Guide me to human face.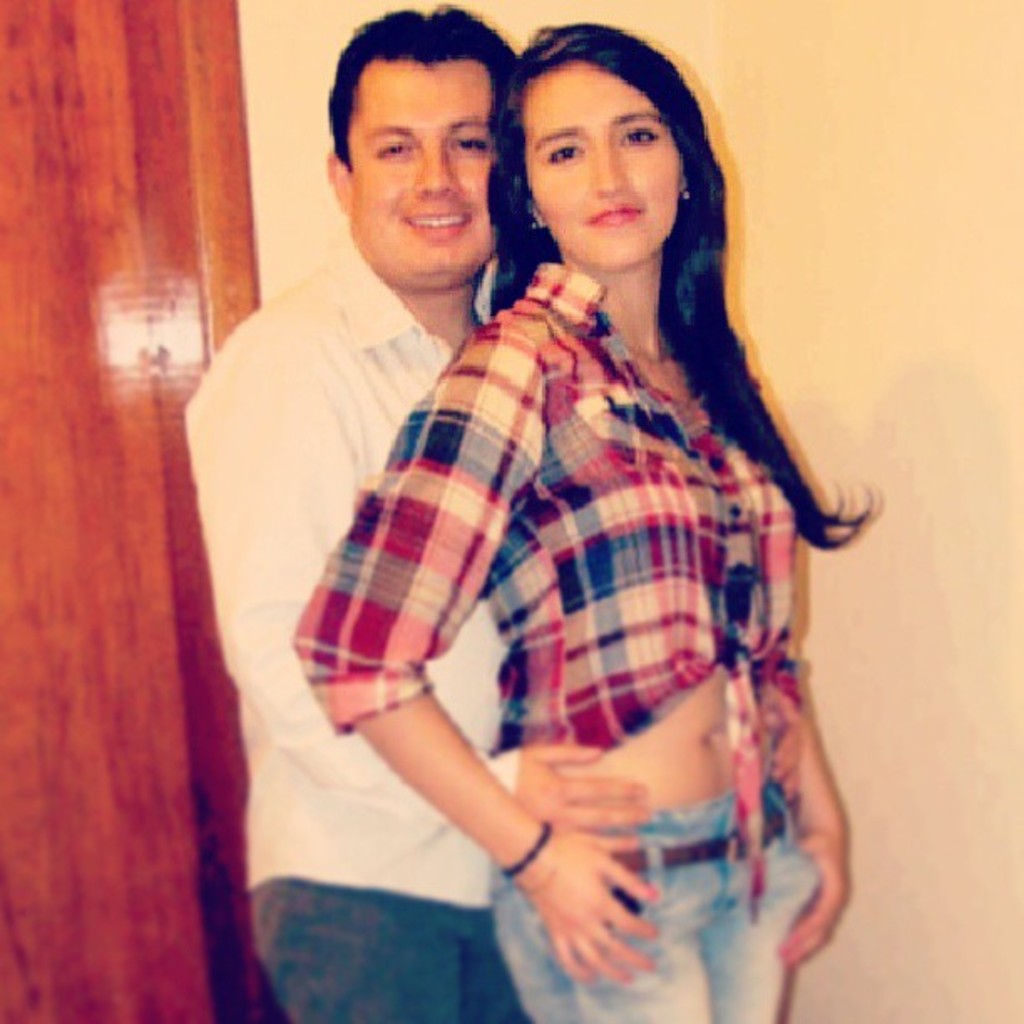
Guidance: pyautogui.locateOnScreen(343, 69, 504, 281).
